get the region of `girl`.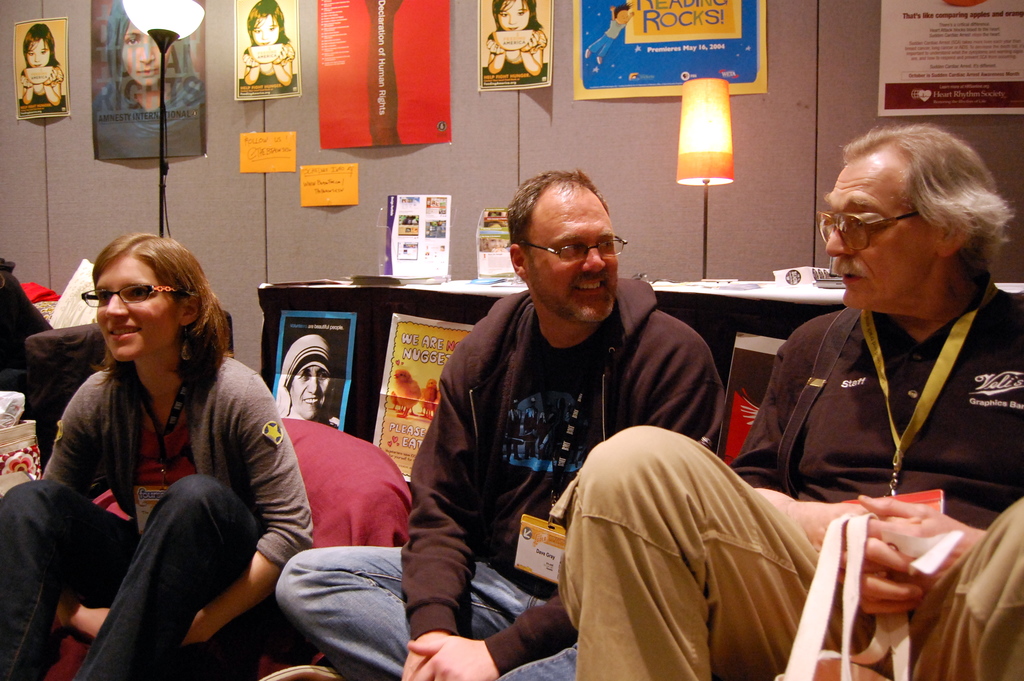
crop(20, 22, 63, 108).
